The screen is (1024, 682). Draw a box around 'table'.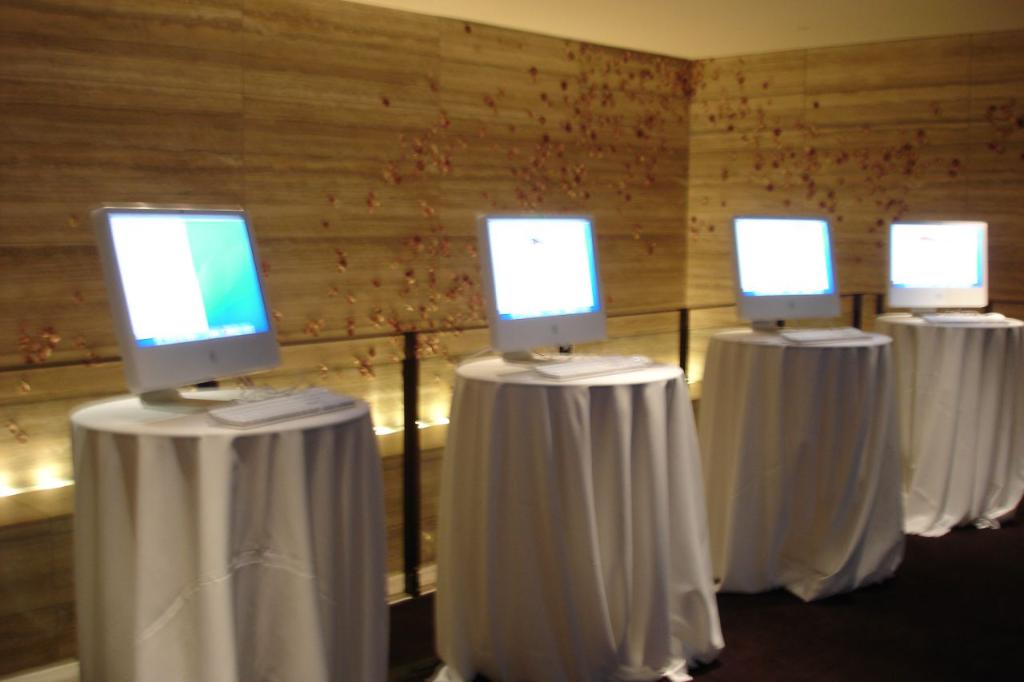
bbox=(62, 370, 419, 681).
